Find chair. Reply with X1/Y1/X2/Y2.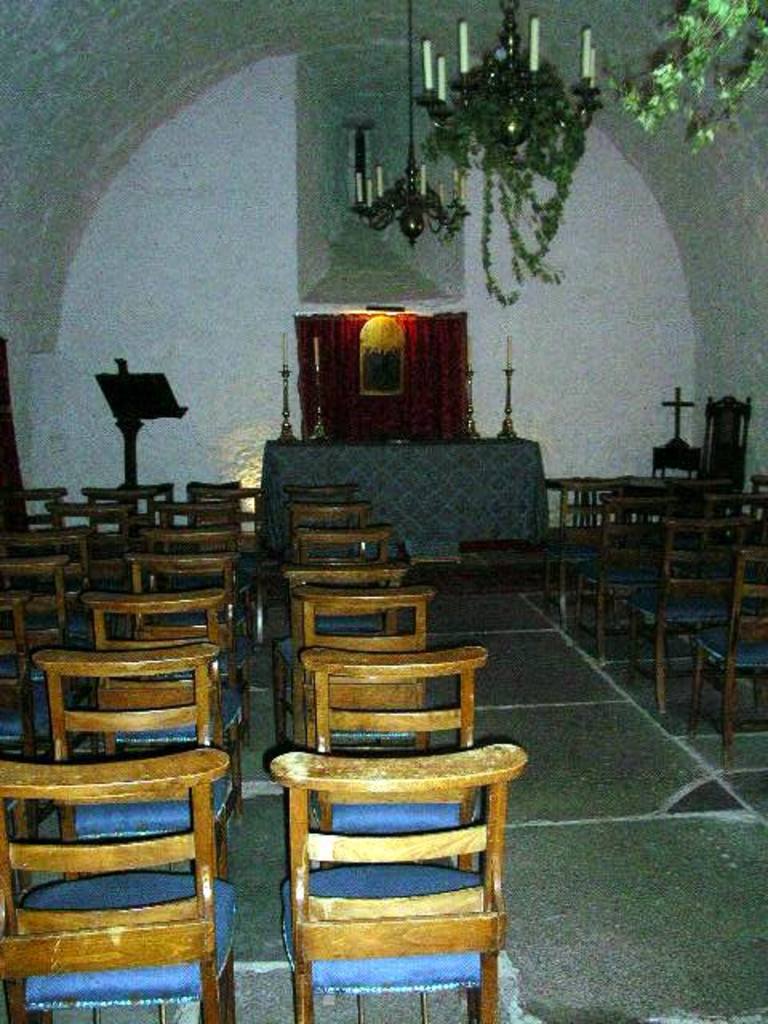
267/739/533/1022.
